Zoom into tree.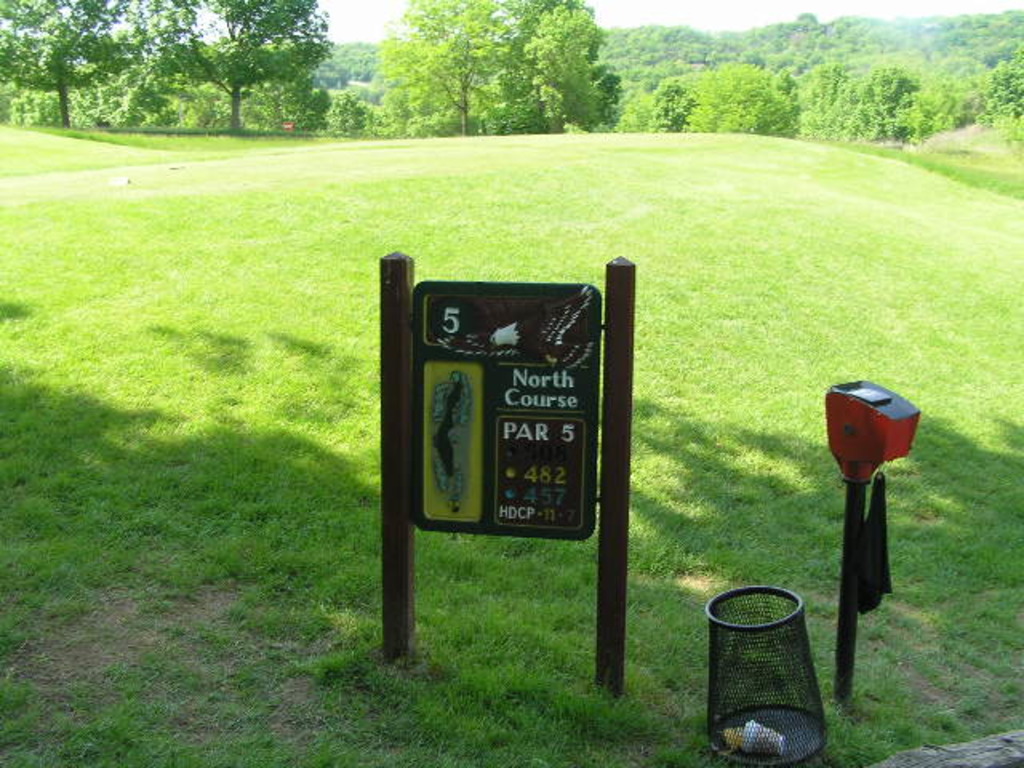
Zoom target: bbox=(323, 83, 381, 136).
